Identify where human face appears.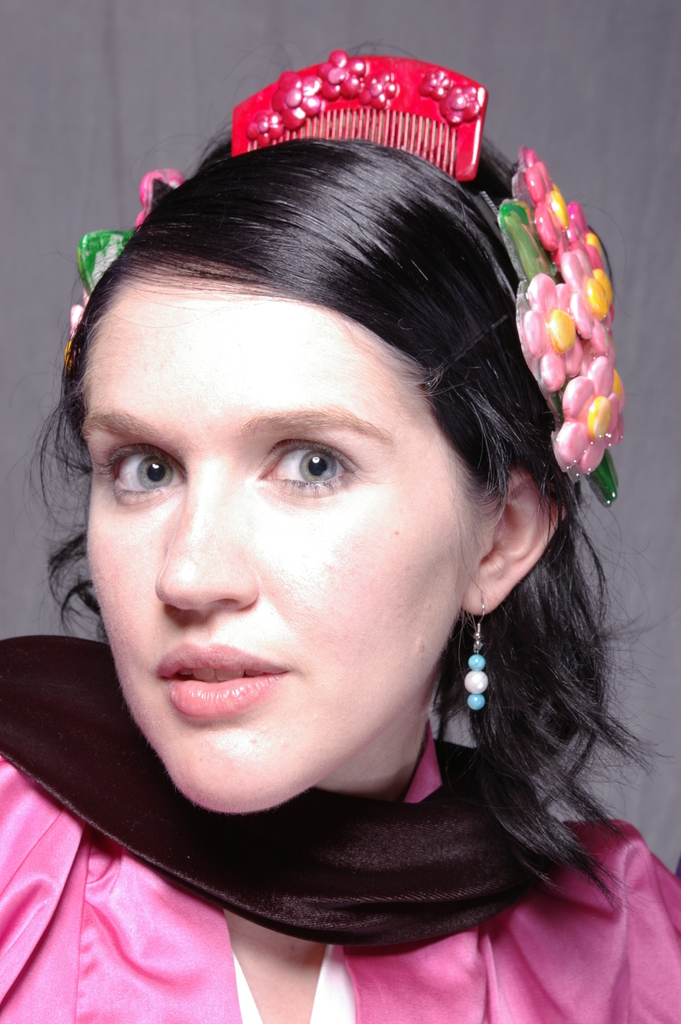
Appears at (76, 278, 489, 820).
